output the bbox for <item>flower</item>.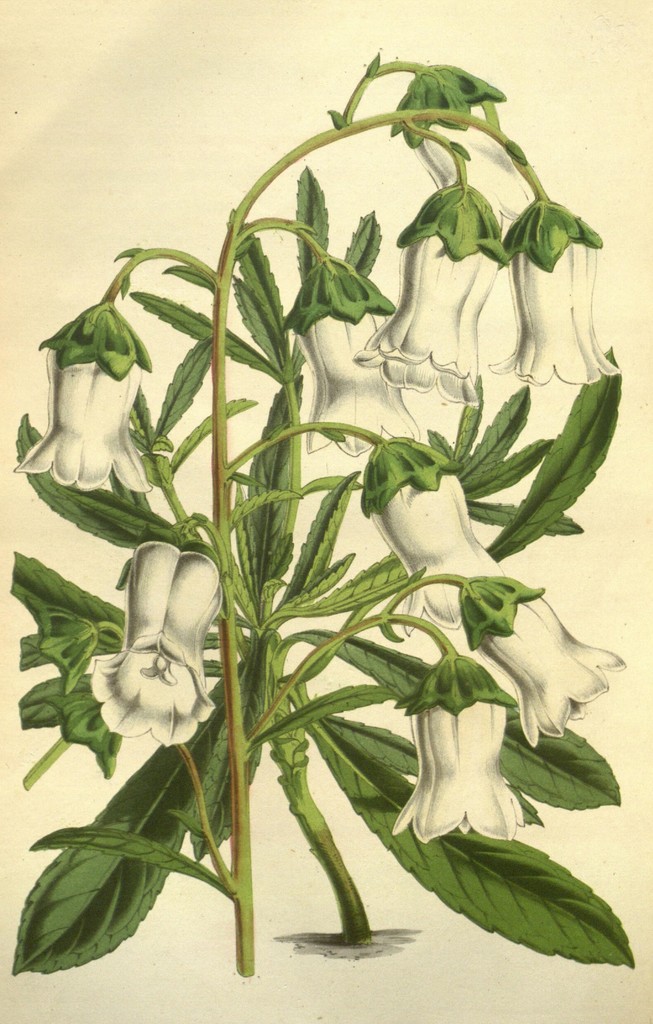
368:473:504:637.
